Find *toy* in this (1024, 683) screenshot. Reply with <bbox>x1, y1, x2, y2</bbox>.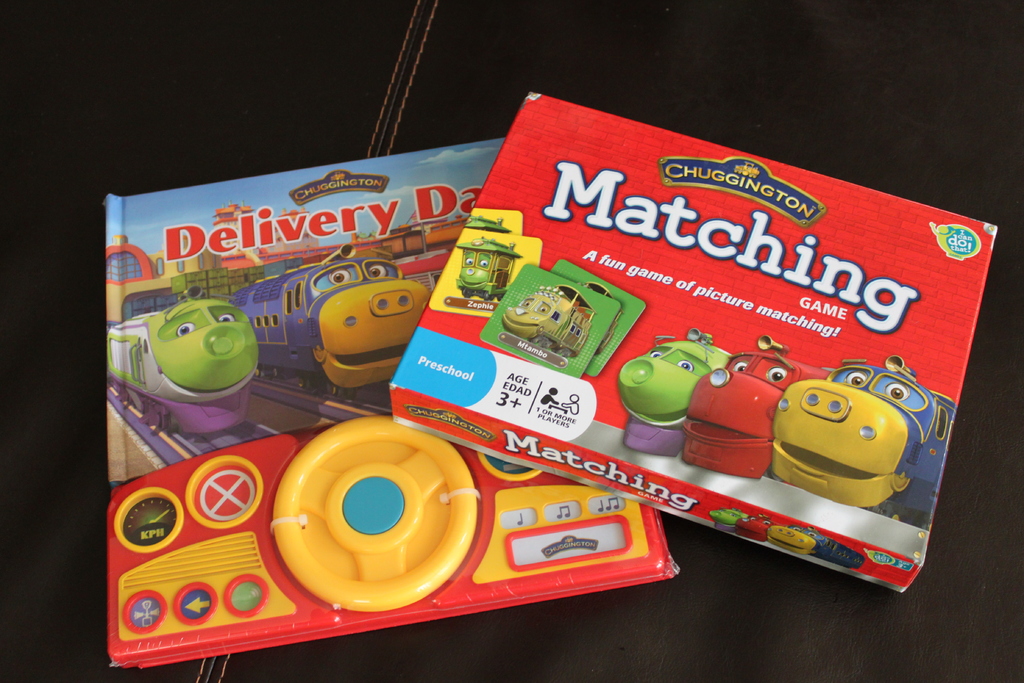
<bbox>125, 247, 433, 389</bbox>.
